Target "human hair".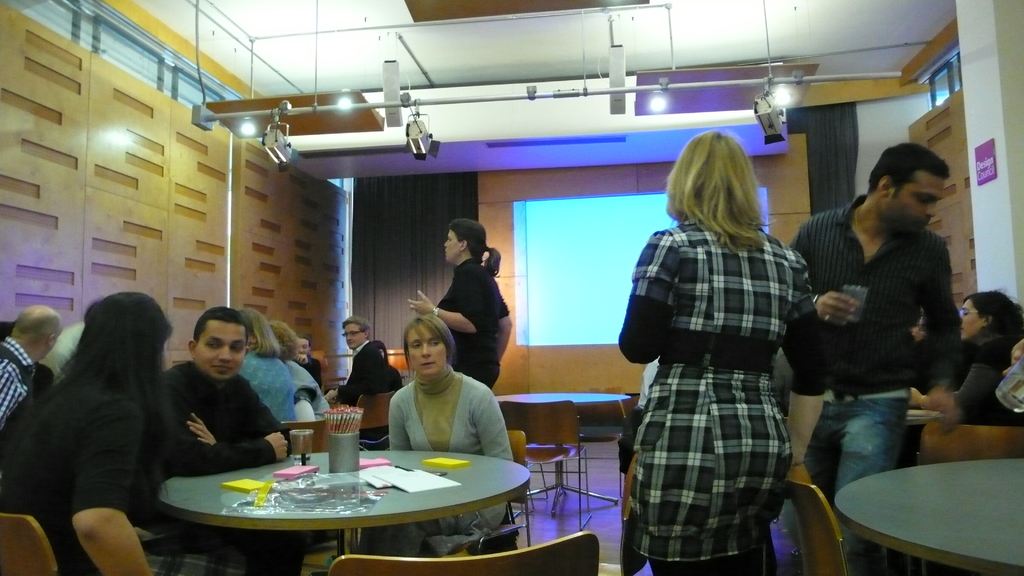
Target region: bbox=[248, 302, 288, 353].
